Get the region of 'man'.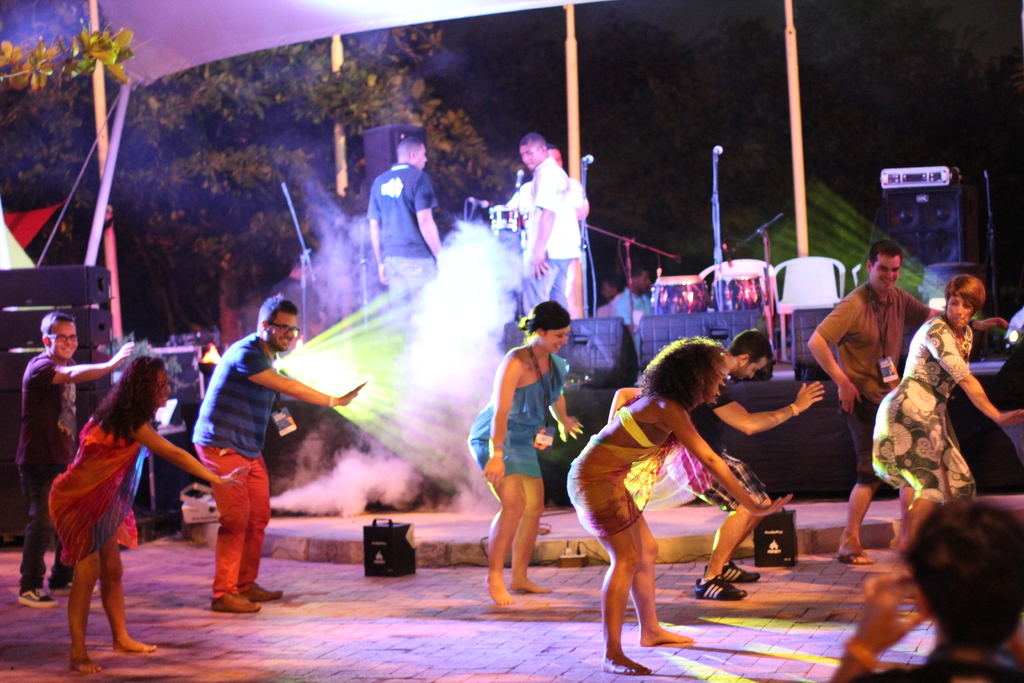
(x1=518, y1=132, x2=583, y2=312).
